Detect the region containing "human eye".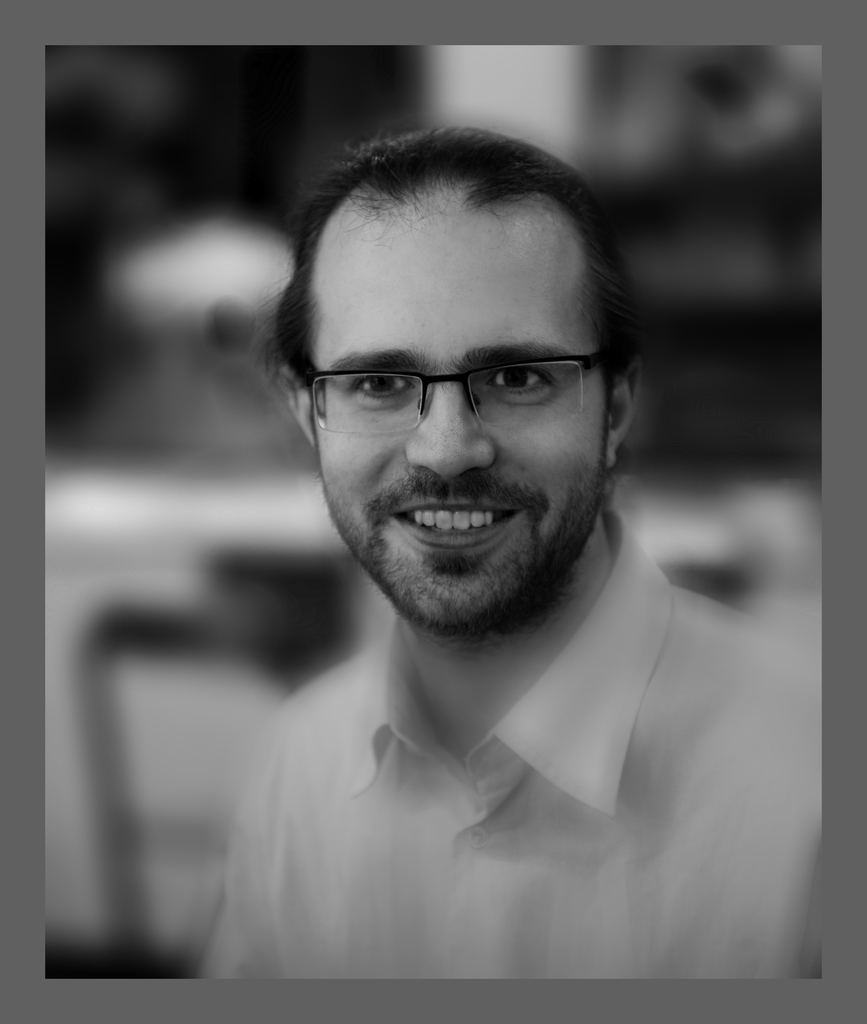
{"left": 482, "top": 364, "right": 556, "bottom": 397}.
